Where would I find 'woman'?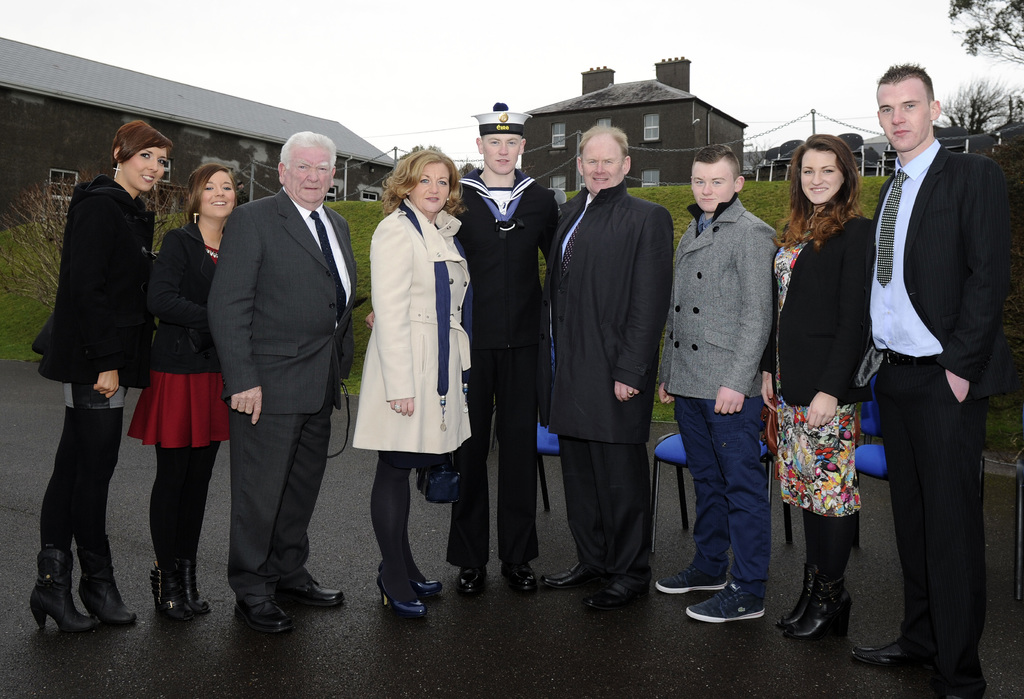
At box(127, 167, 237, 618).
